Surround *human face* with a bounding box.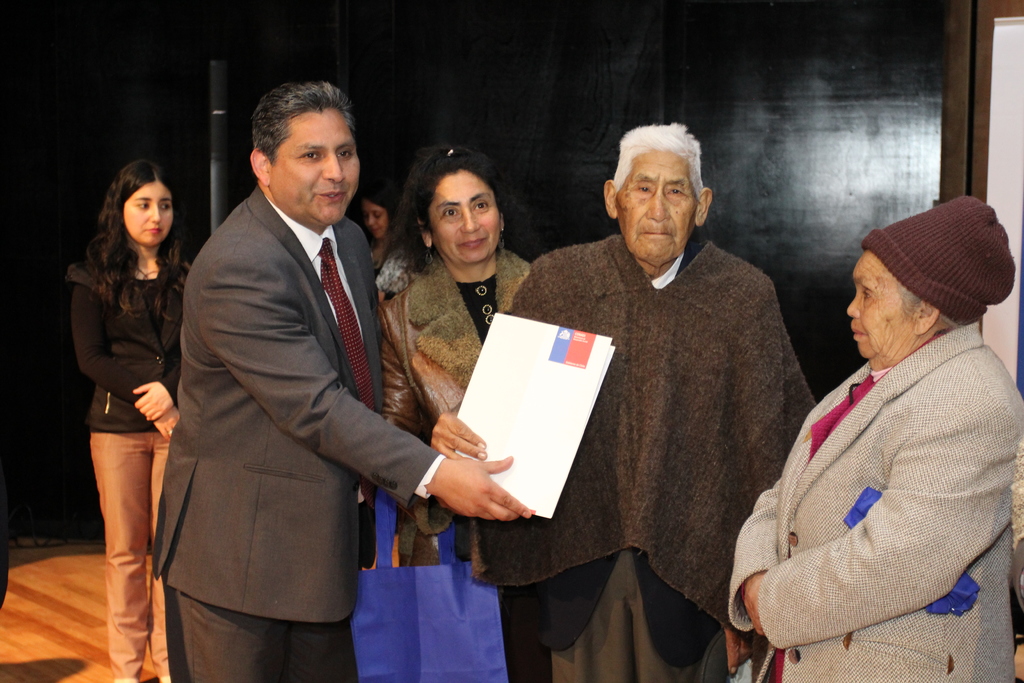
[269, 108, 362, 226].
